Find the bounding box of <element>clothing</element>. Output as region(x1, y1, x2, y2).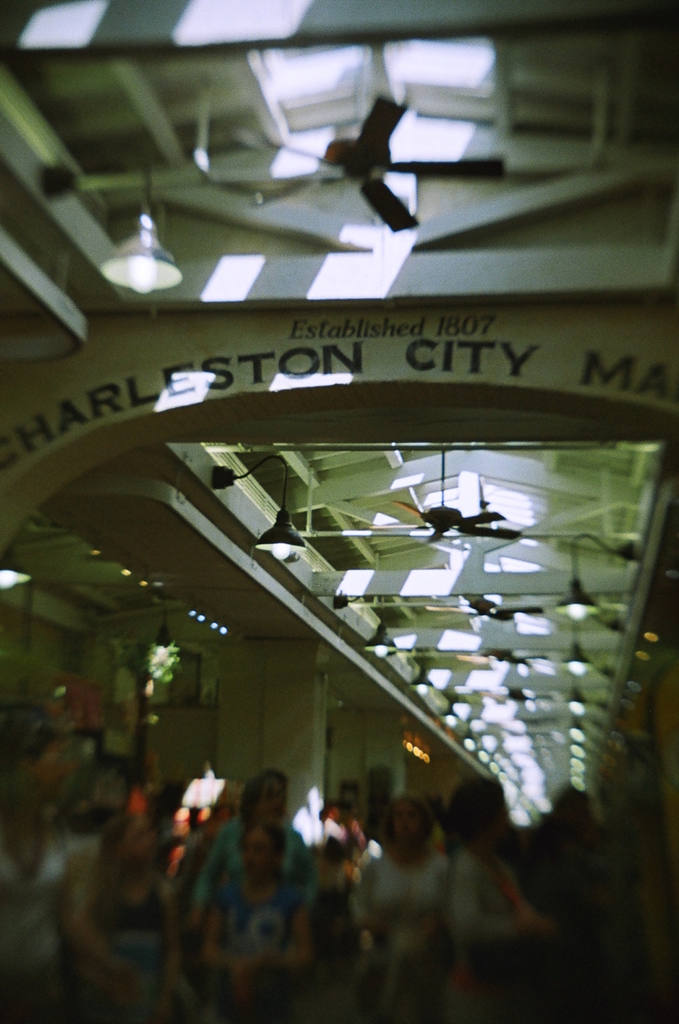
region(192, 883, 278, 988).
